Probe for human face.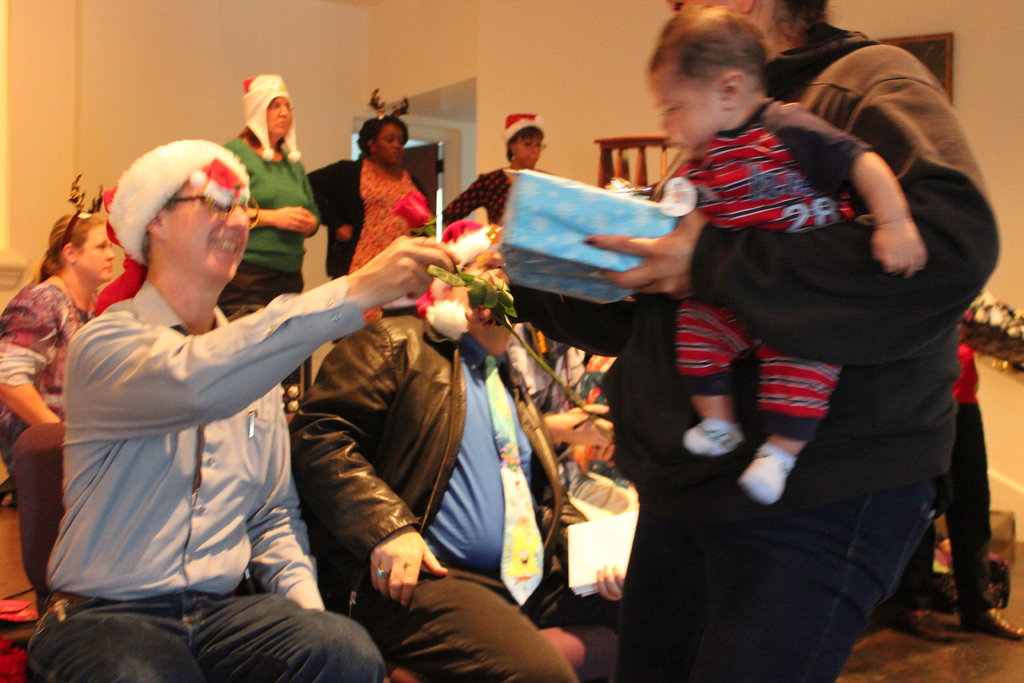
Probe result: crop(650, 63, 728, 150).
